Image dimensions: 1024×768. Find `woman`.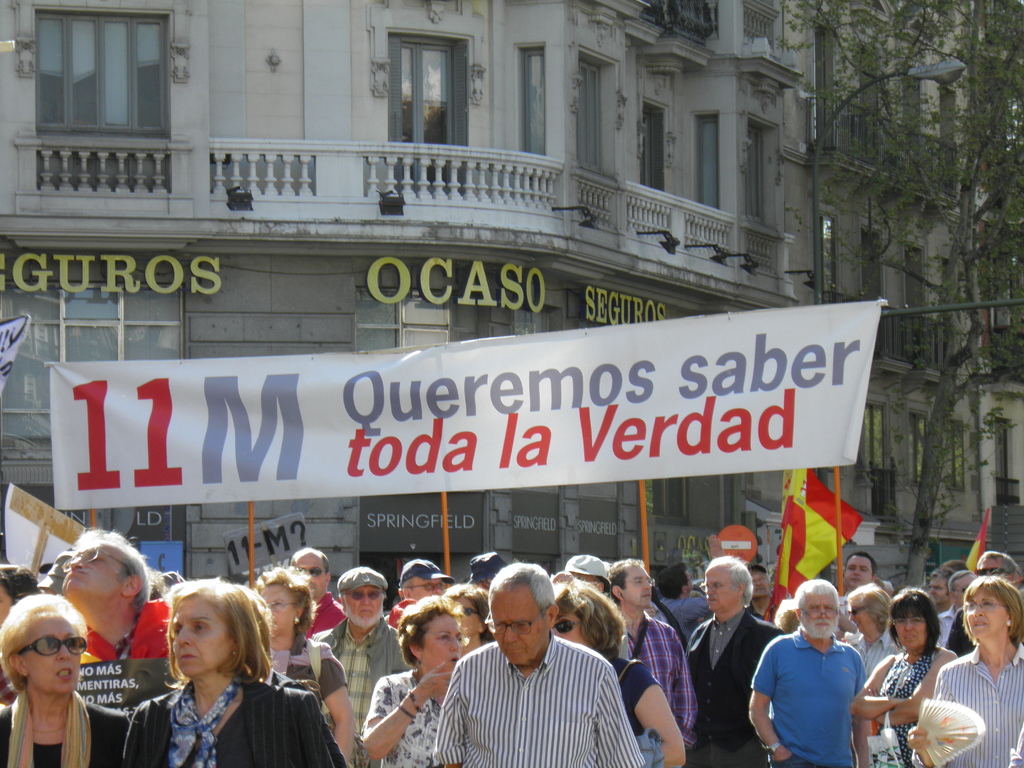
(439,581,499,660).
